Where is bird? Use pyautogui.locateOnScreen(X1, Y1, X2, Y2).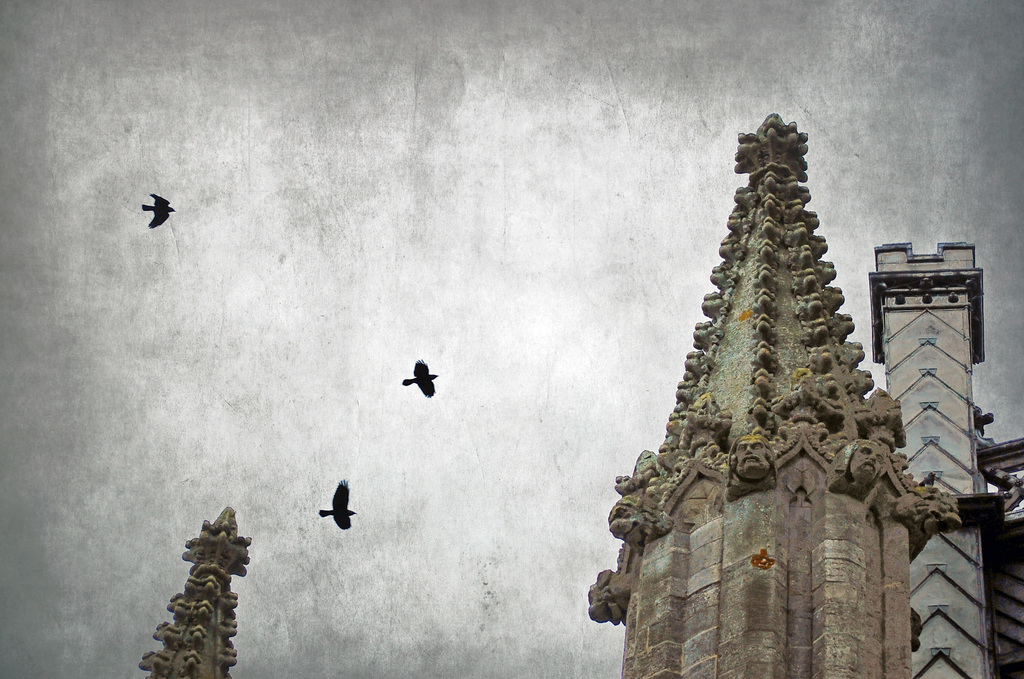
pyautogui.locateOnScreen(320, 473, 357, 531).
